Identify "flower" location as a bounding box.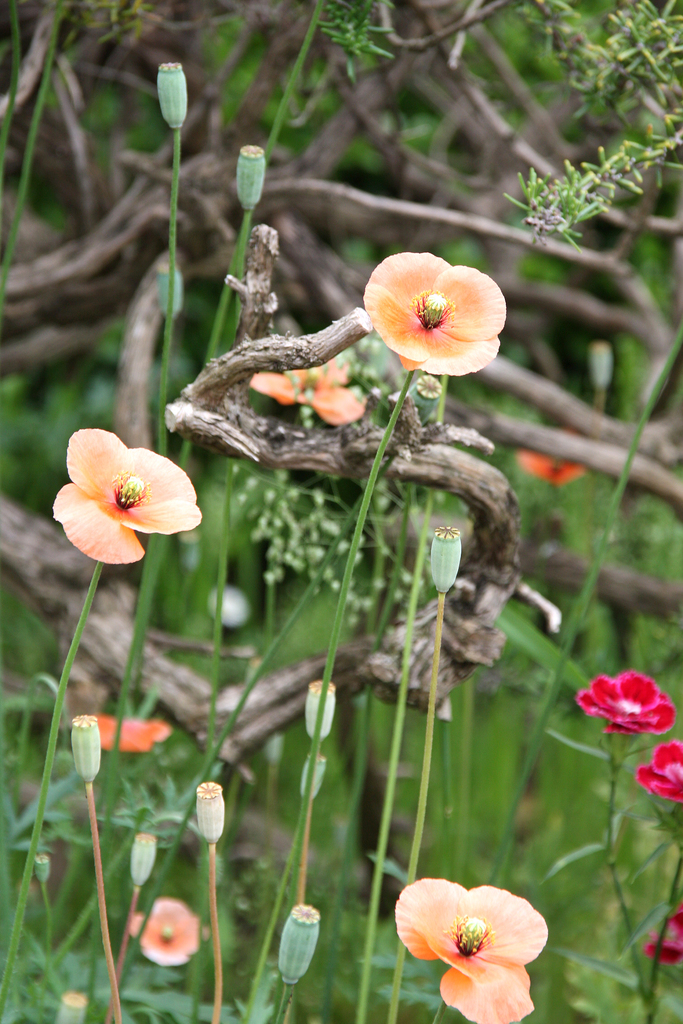
(left=633, top=733, right=682, bottom=803).
